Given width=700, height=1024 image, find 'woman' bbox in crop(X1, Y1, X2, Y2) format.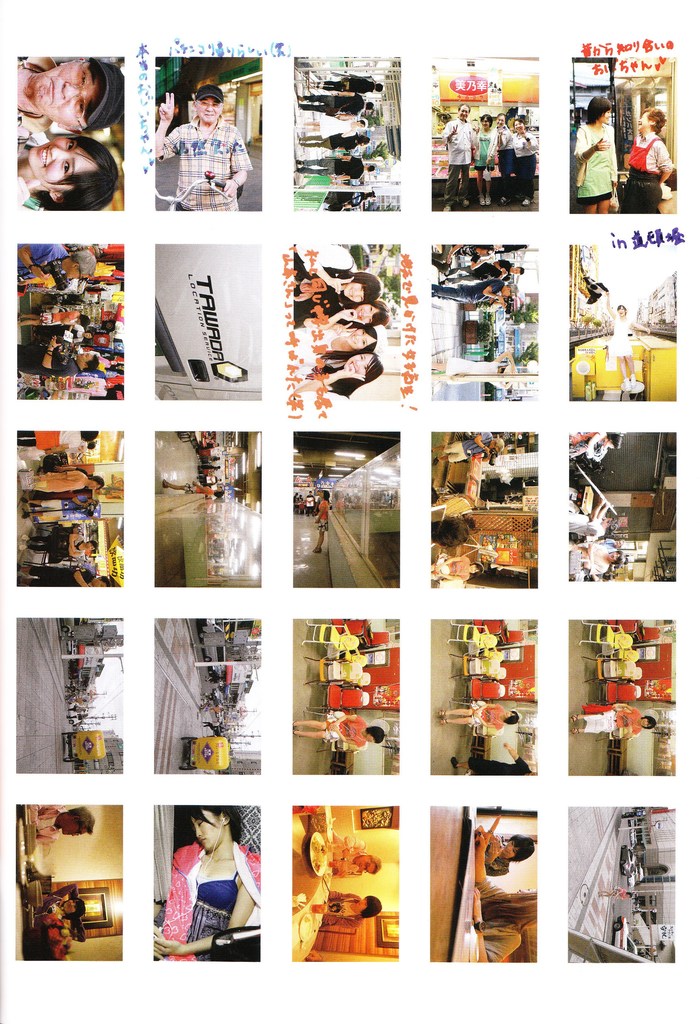
crop(15, 311, 89, 332).
